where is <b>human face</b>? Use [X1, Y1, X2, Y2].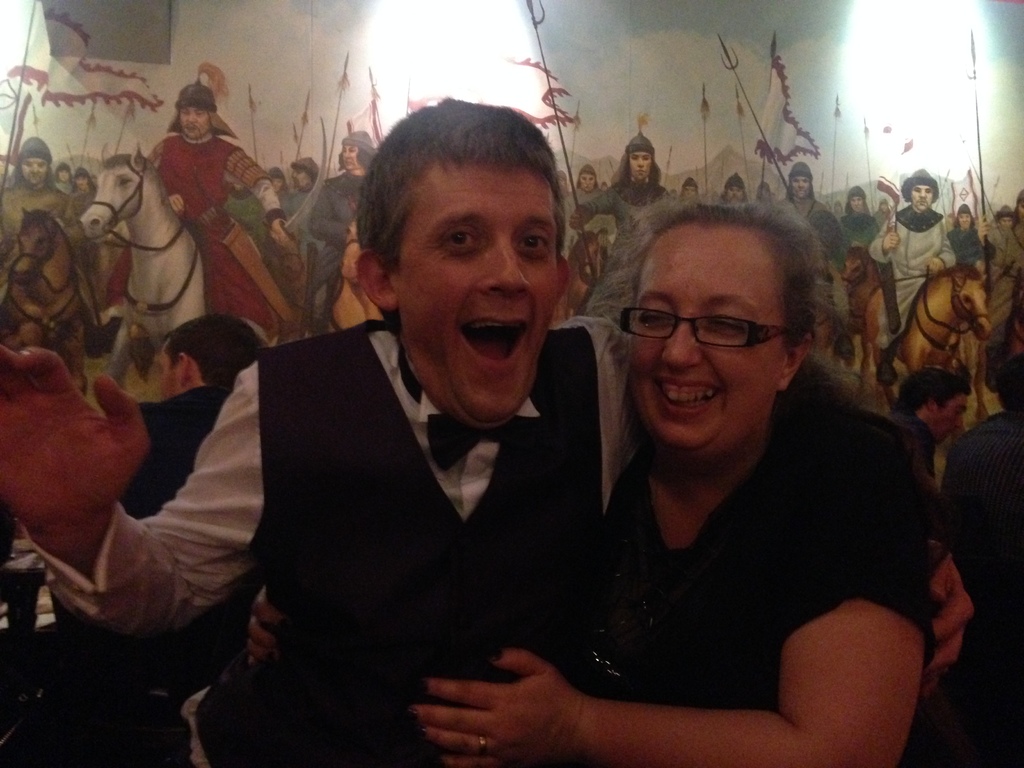
[342, 145, 358, 169].
